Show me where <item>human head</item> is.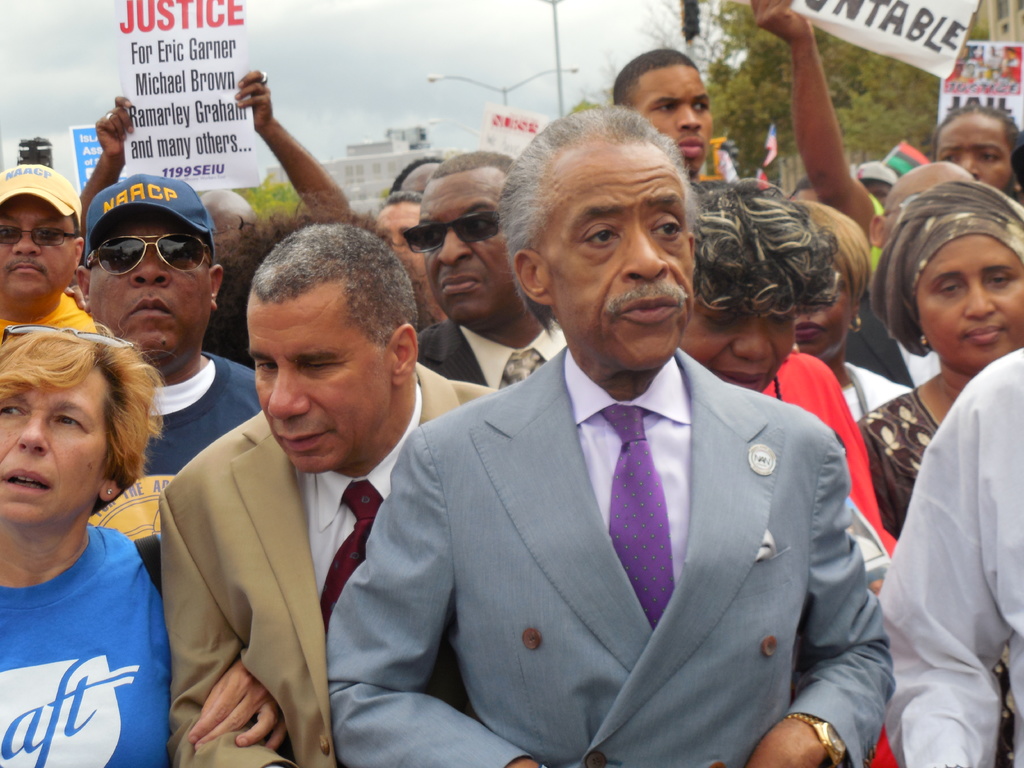
<item>human head</item> is at box(608, 47, 718, 182).
